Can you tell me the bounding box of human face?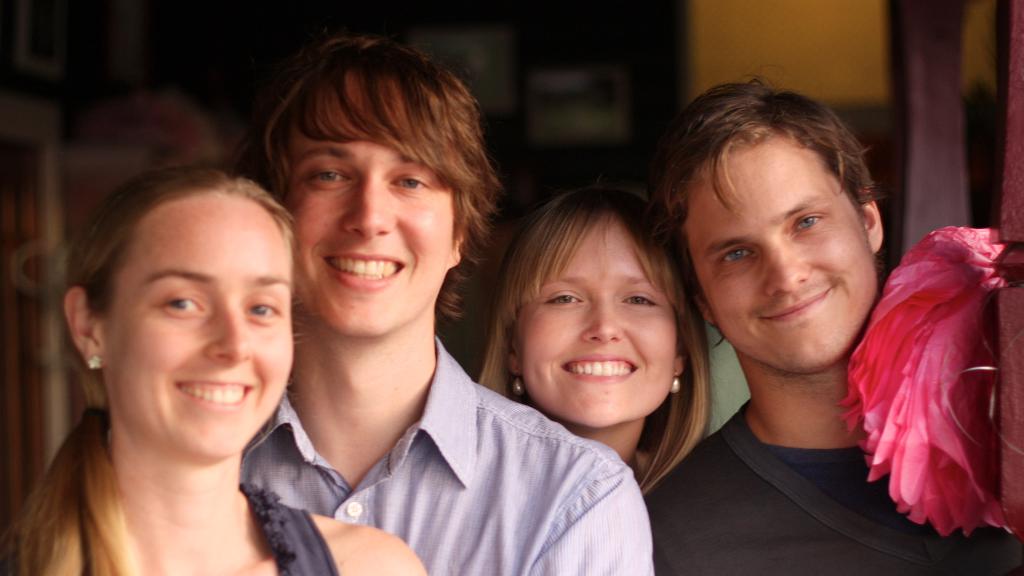
517, 215, 676, 429.
